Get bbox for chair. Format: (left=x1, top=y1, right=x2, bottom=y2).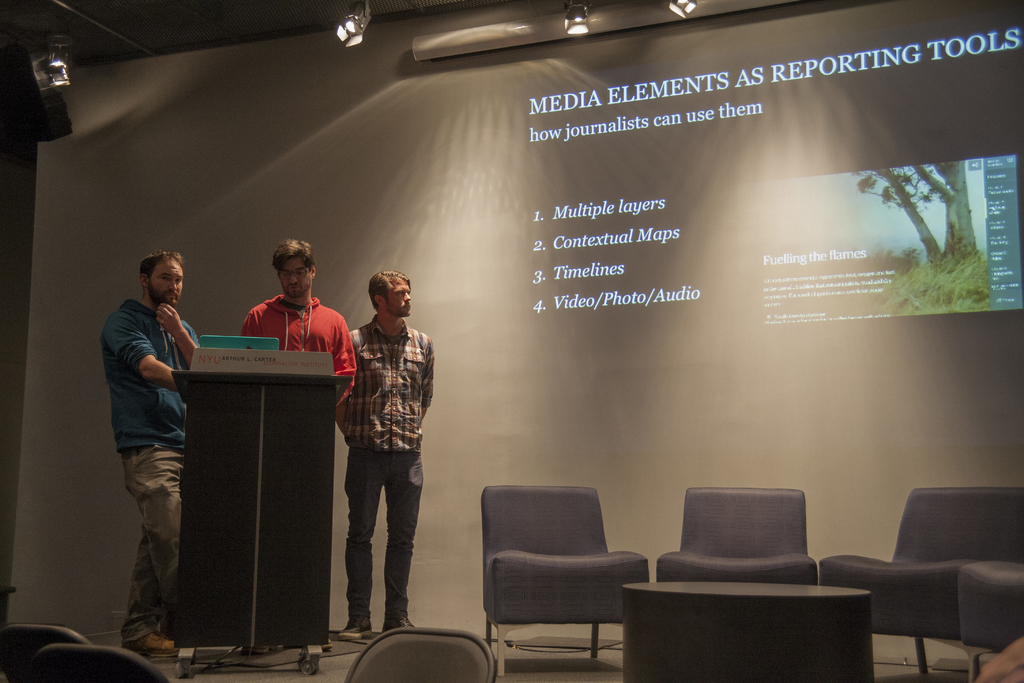
(left=338, top=636, right=497, bottom=682).
